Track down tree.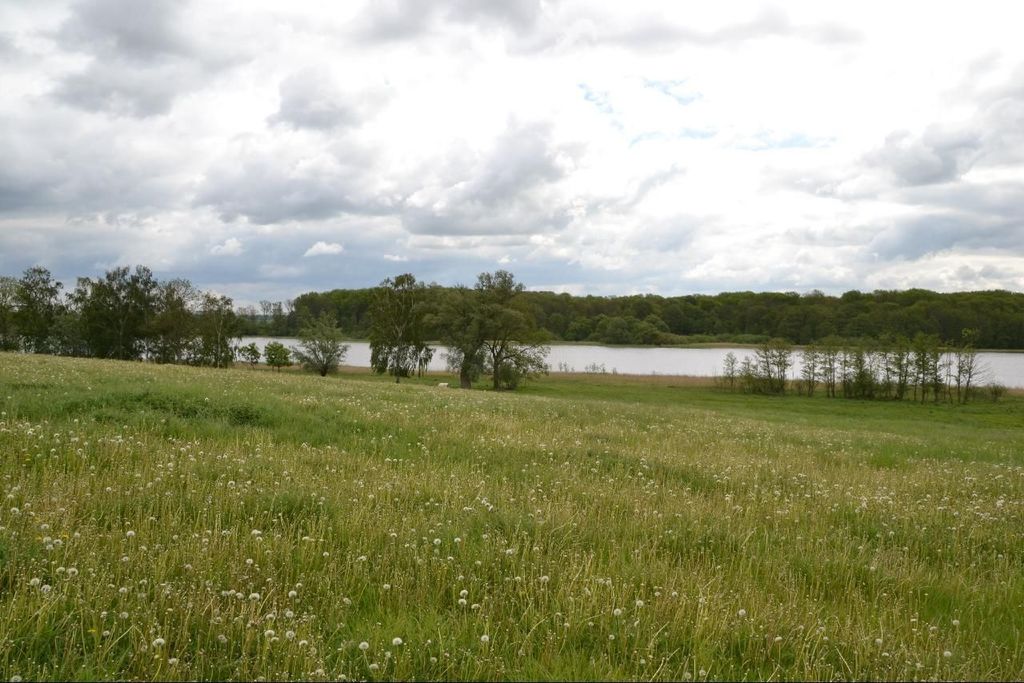
Tracked to [459, 318, 538, 389].
